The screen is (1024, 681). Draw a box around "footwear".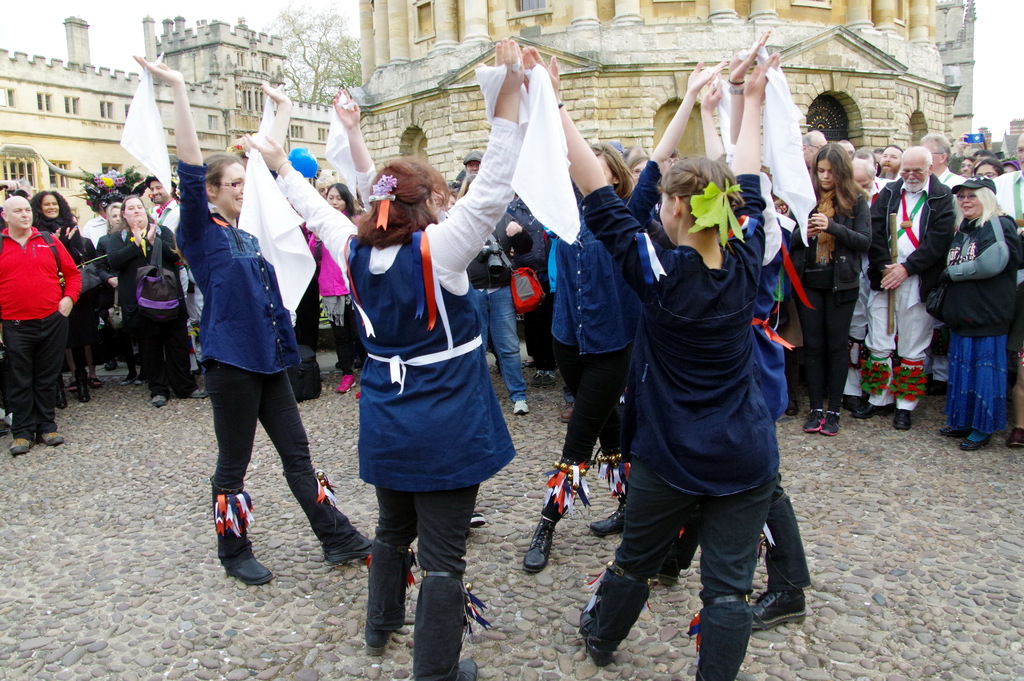
(544, 371, 556, 386).
